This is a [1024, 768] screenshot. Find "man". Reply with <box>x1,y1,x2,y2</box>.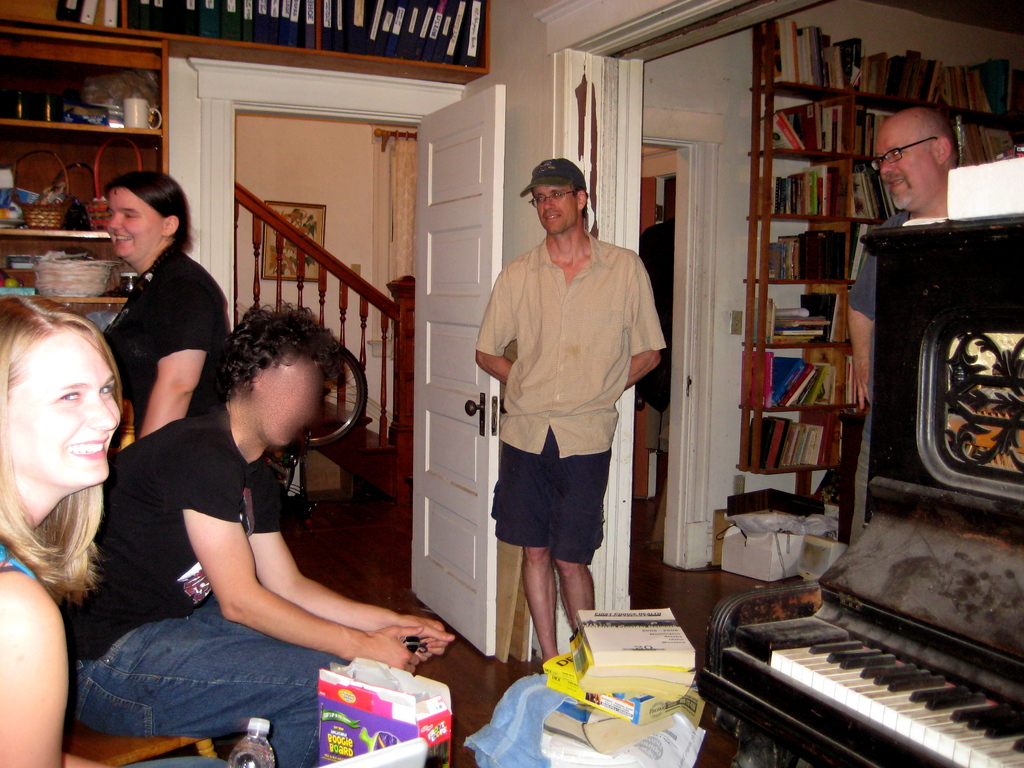
<box>54,310,456,767</box>.
